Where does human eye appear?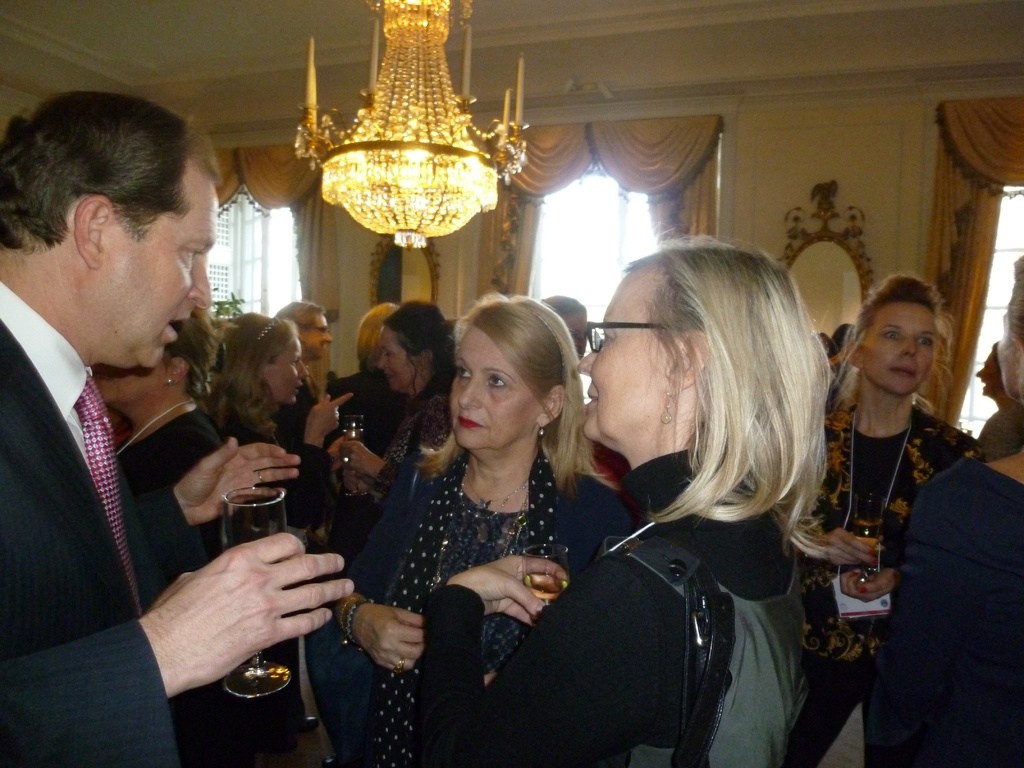
Appears at detection(916, 332, 933, 351).
